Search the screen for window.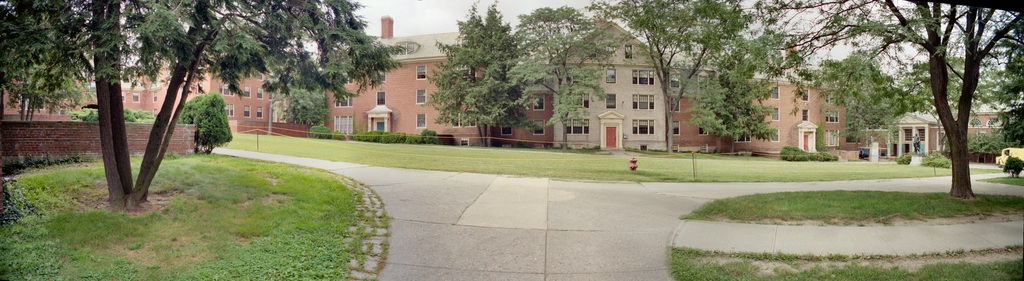
Found at locate(701, 119, 710, 137).
